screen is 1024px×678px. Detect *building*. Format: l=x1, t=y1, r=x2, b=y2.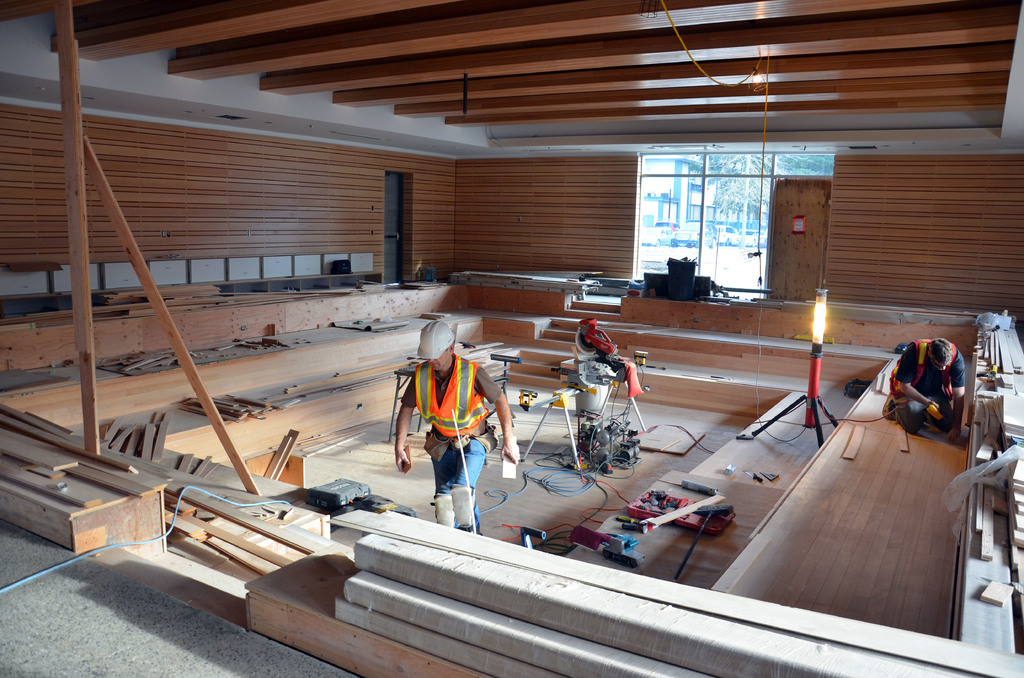
l=0, t=0, r=1023, b=677.
